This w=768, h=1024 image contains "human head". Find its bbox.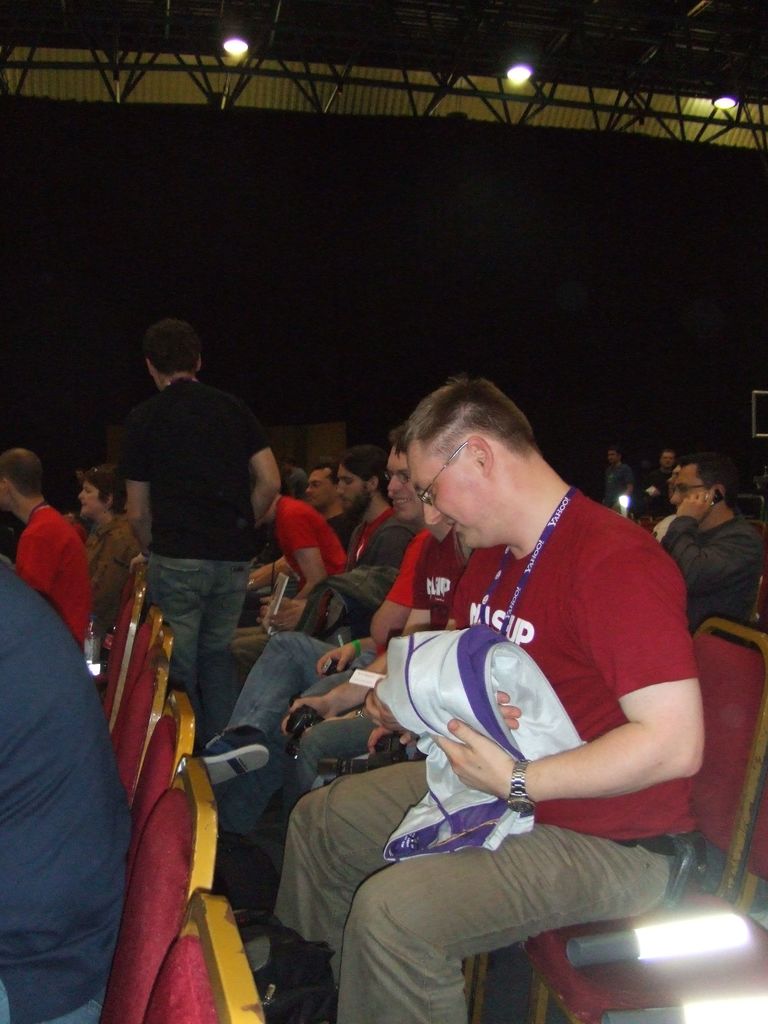
l=273, t=452, r=292, b=477.
